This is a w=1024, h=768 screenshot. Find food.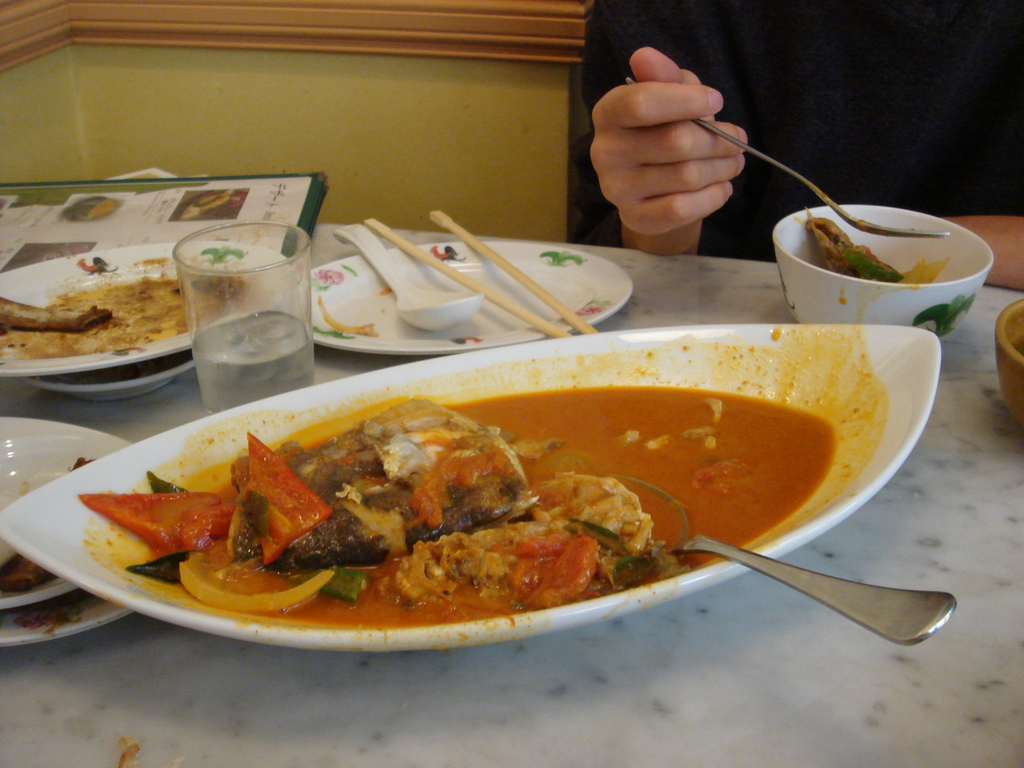
Bounding box: <region>14, 602, 83, 638</region>.
